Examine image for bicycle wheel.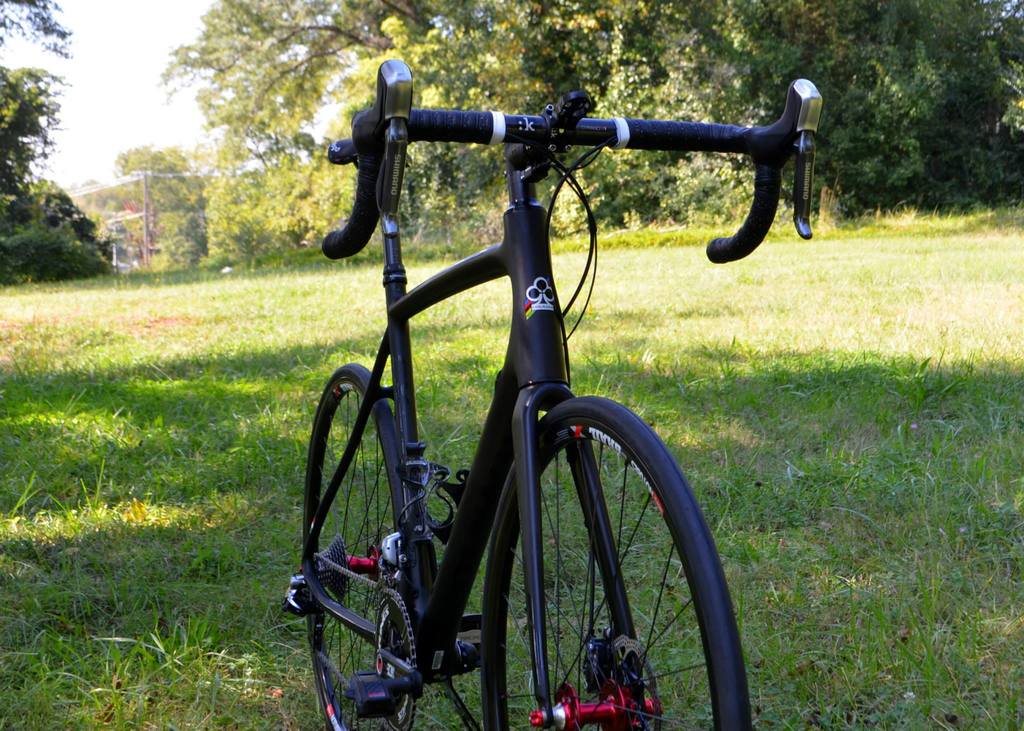
Examination result: (x1=306, y1=358, x2=420, y2=711).
